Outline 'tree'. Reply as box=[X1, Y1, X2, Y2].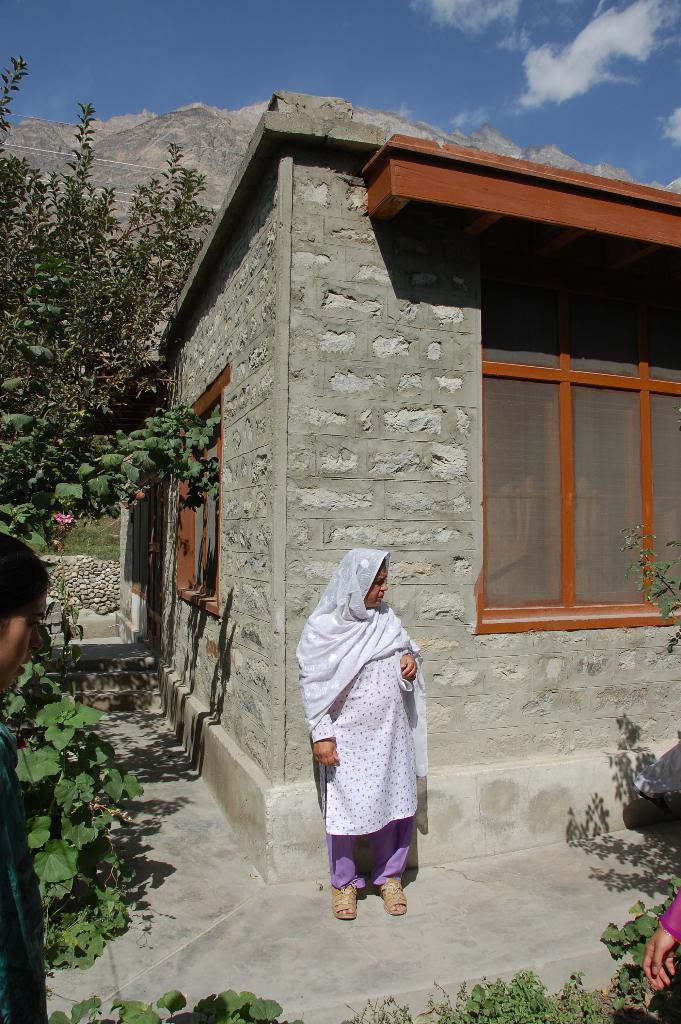
box=[0, 54, 221, 452].
